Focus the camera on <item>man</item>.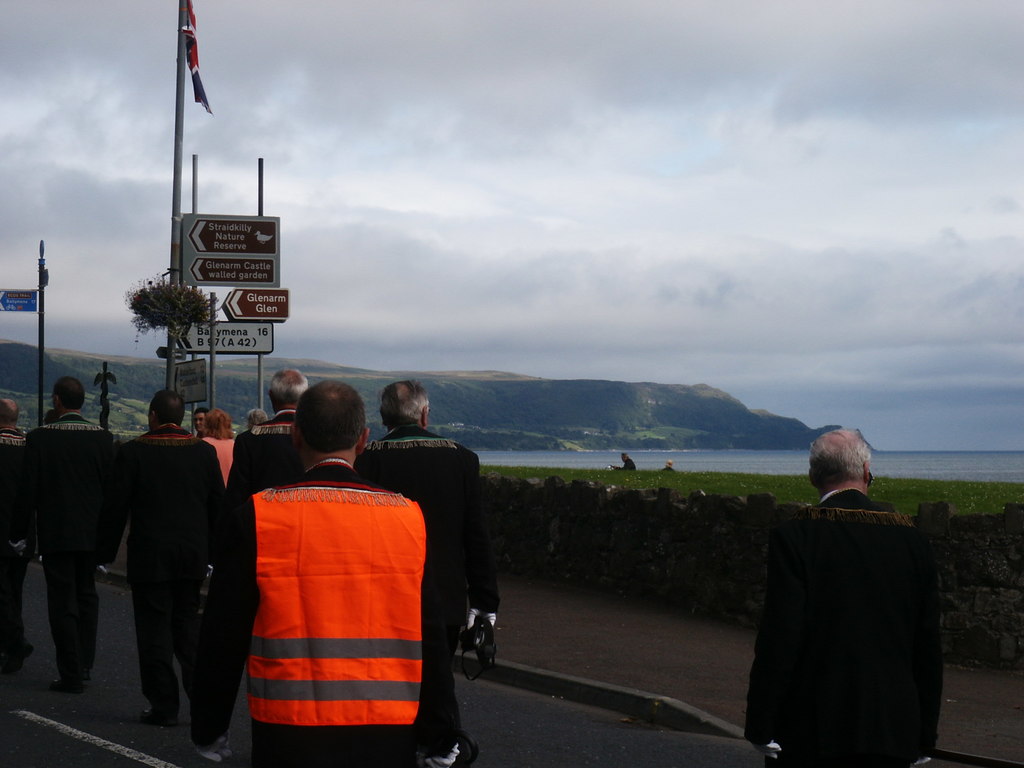
Focus region: x1=182 y1=368 x2=305 y2=762.
